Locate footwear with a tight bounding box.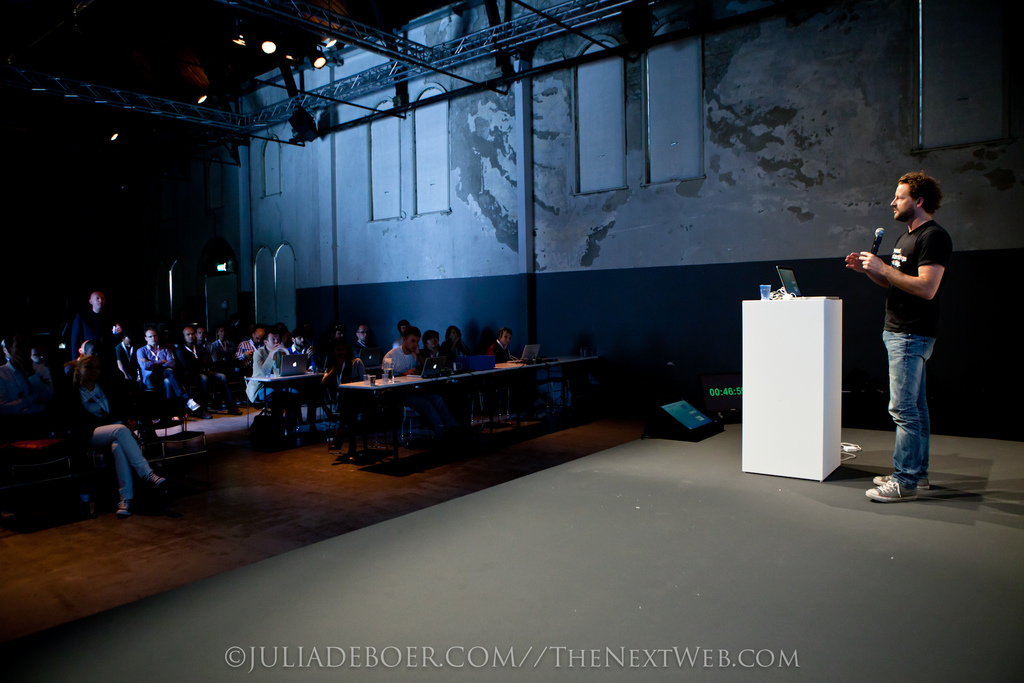
detection(151, 473, 165, 485).
